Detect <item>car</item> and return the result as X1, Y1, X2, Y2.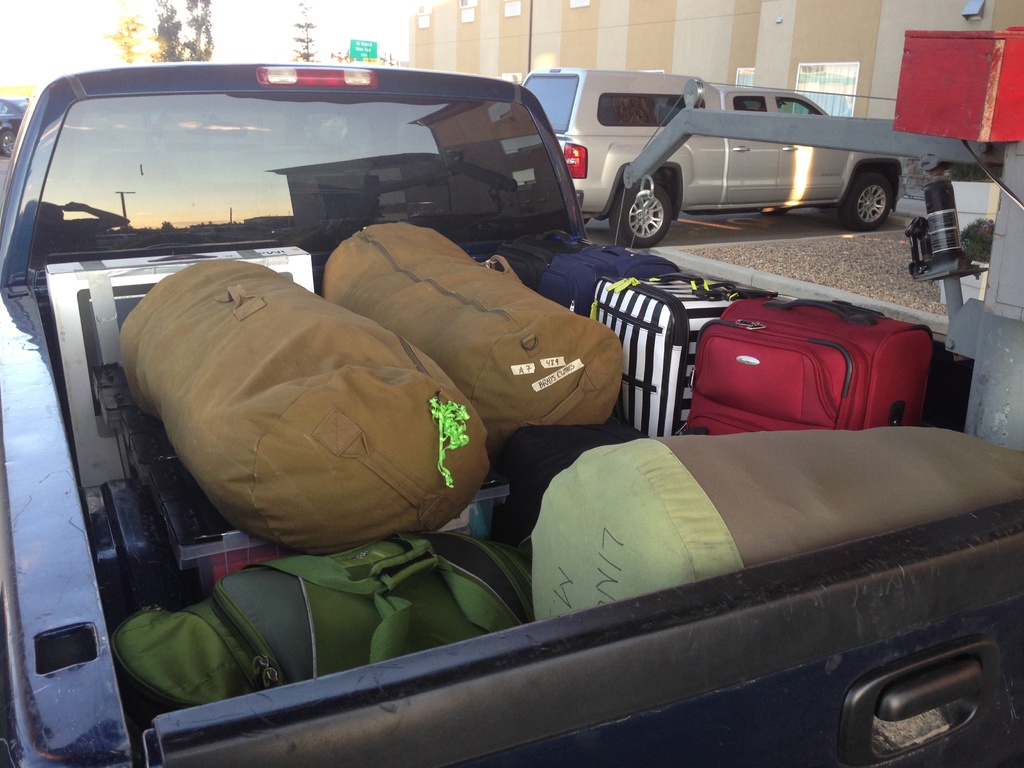
0, 99, 24, 159.
